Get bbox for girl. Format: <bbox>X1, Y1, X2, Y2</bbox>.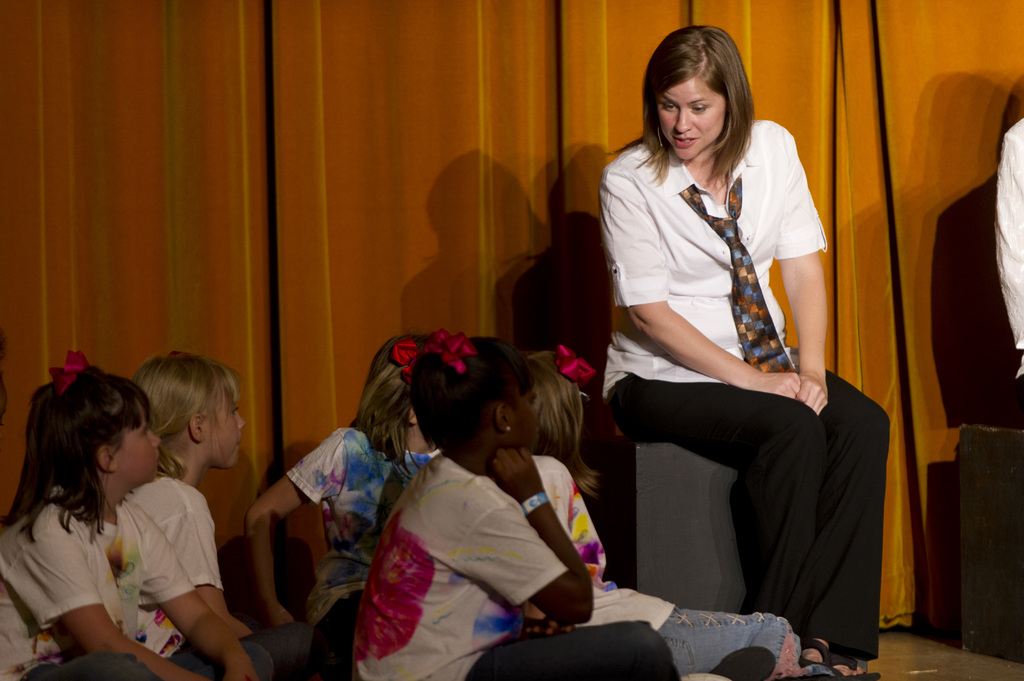
<bbox>135, 352, 313, 671</bbox>.
